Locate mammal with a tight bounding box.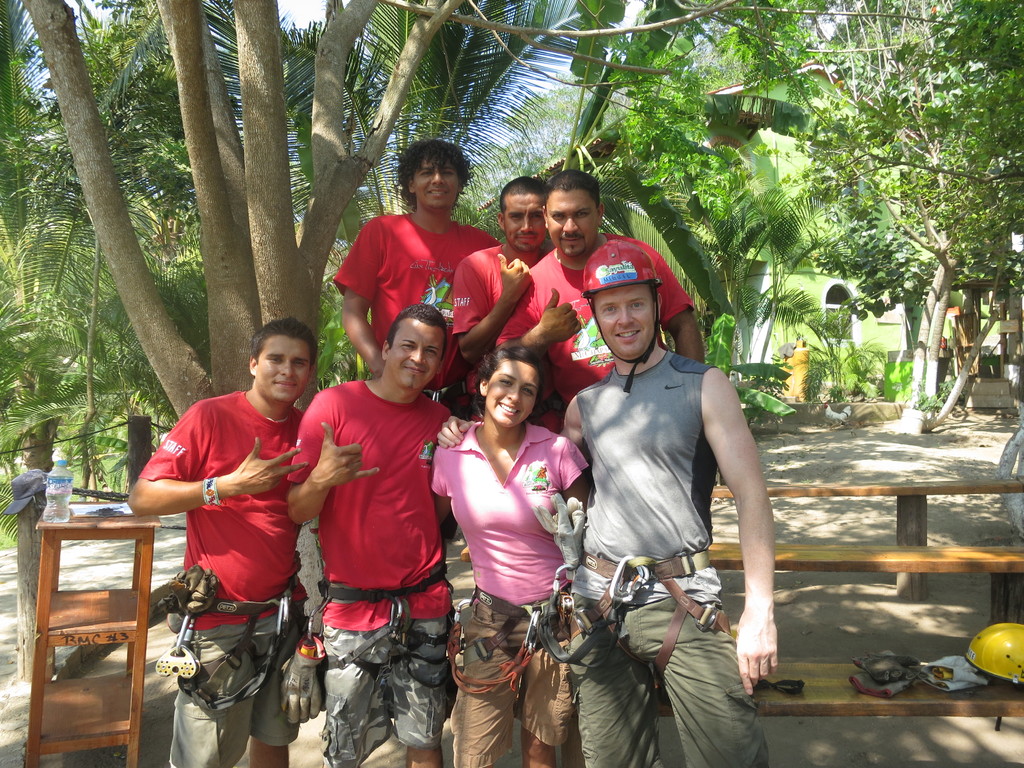
[left=280, top=300, right=456, bottom=767].
